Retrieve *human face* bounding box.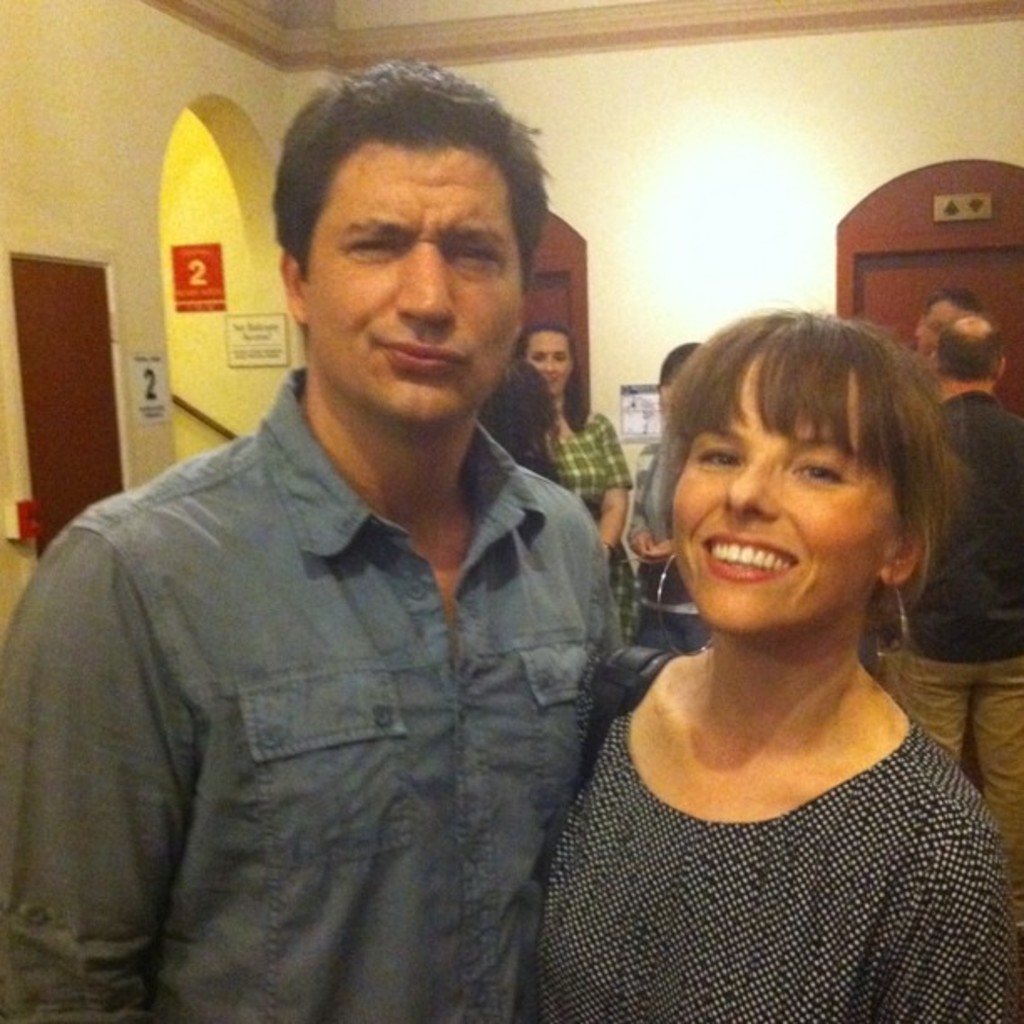
Bounding box: bbox=(306, 152, 520, 422).
